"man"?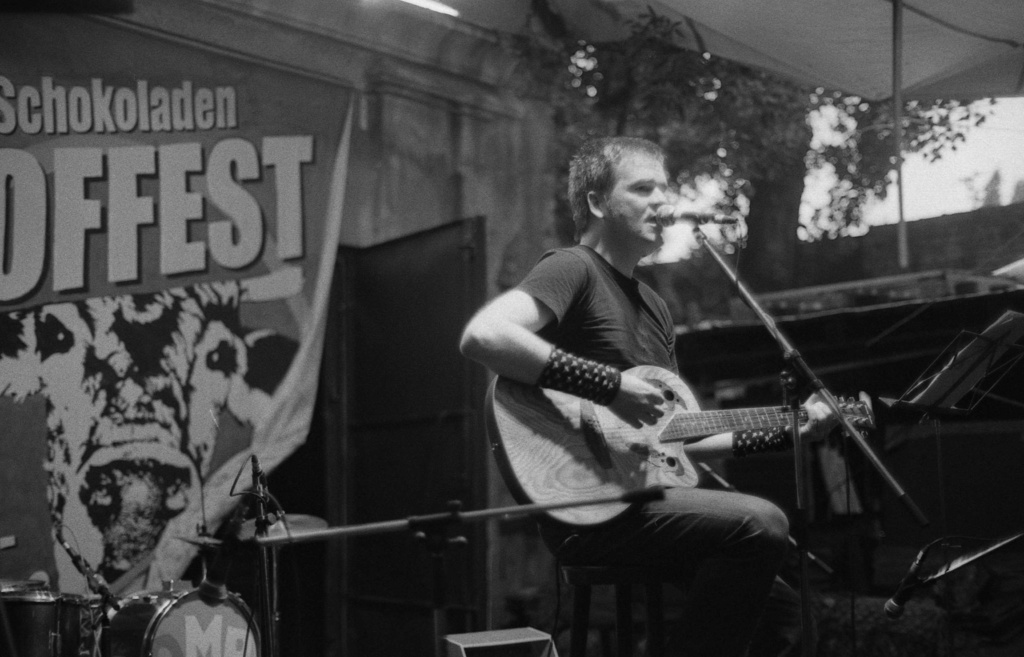
455, 105, 838, 627
